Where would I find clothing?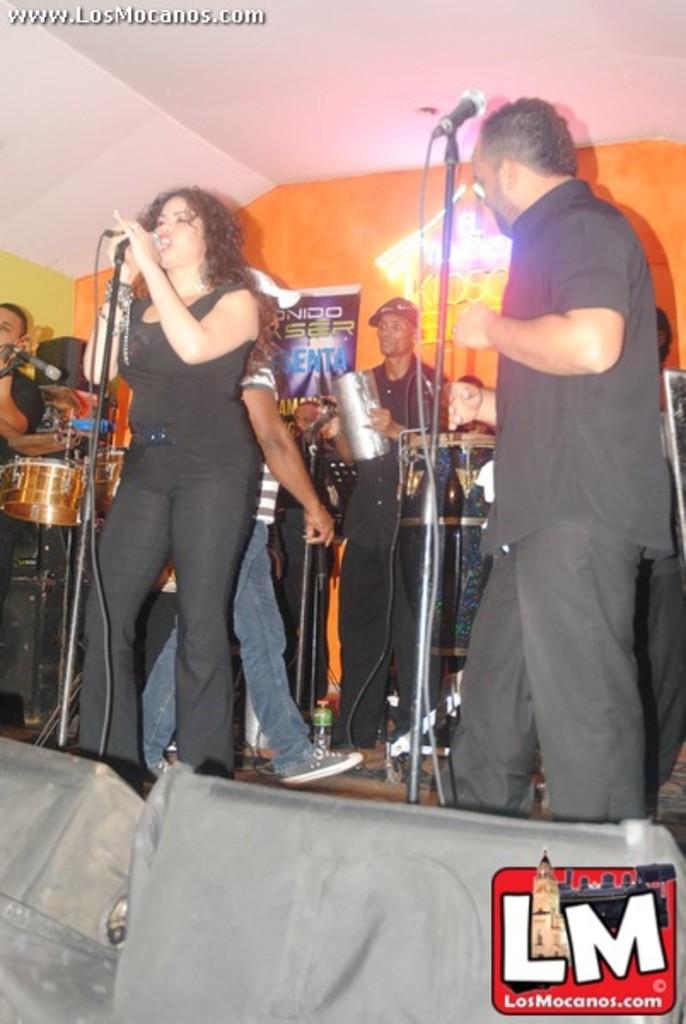
At box(5, 352, 58, 560).
